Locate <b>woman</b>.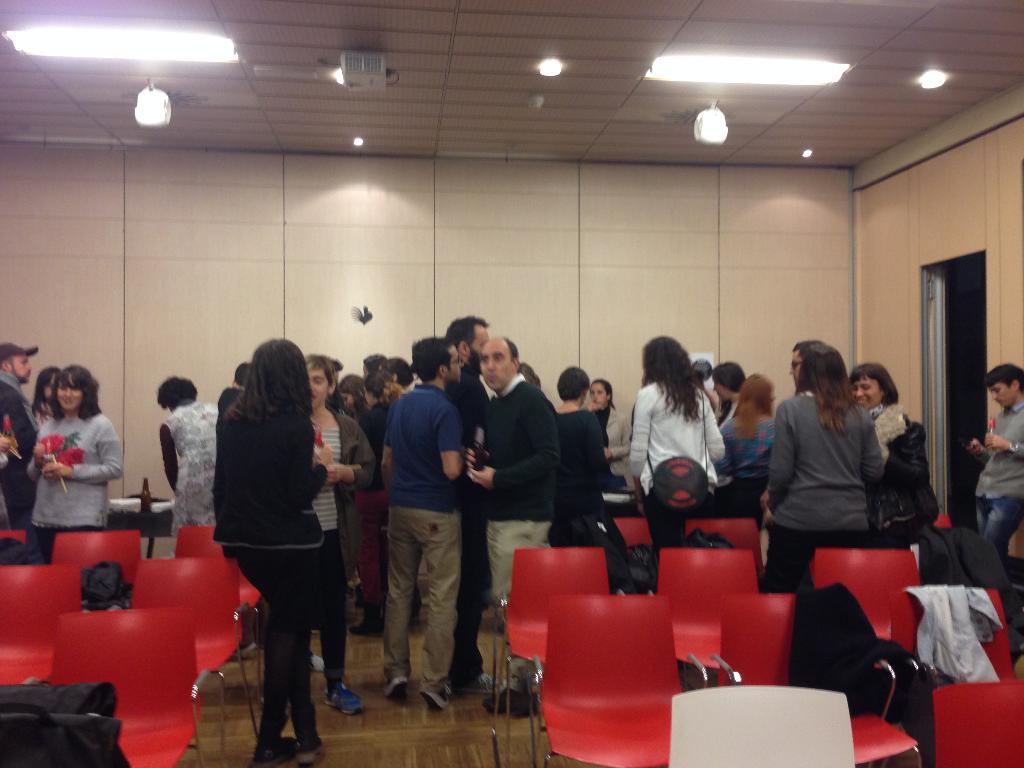
Bounding box: BBox(551, 364, 608, 547).
